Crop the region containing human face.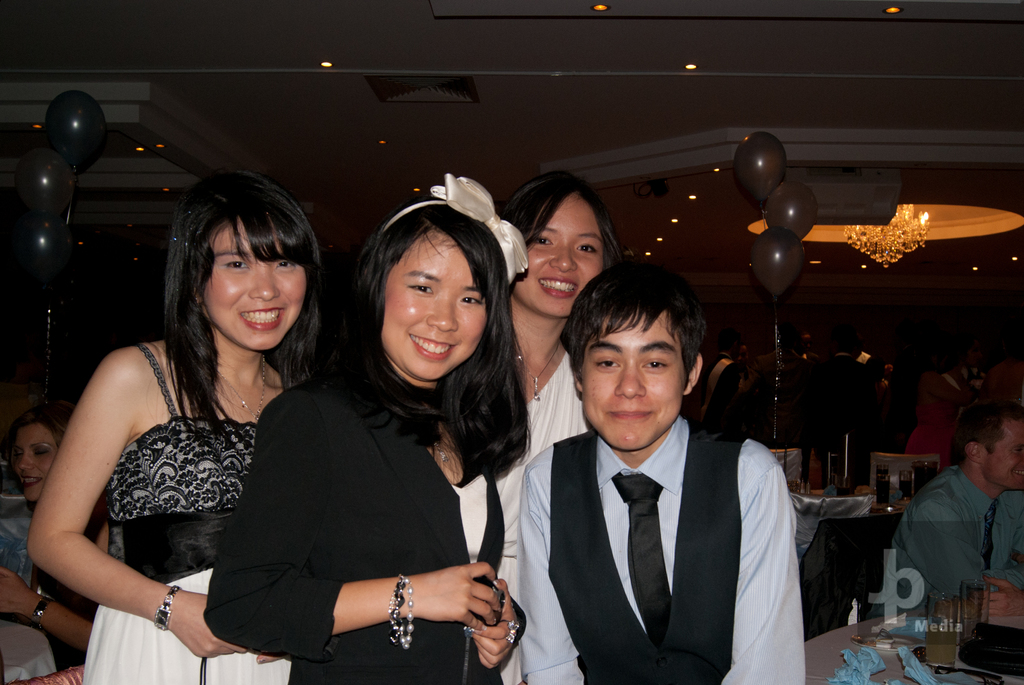
Crop region: detection(381, 238, 487, 386).
